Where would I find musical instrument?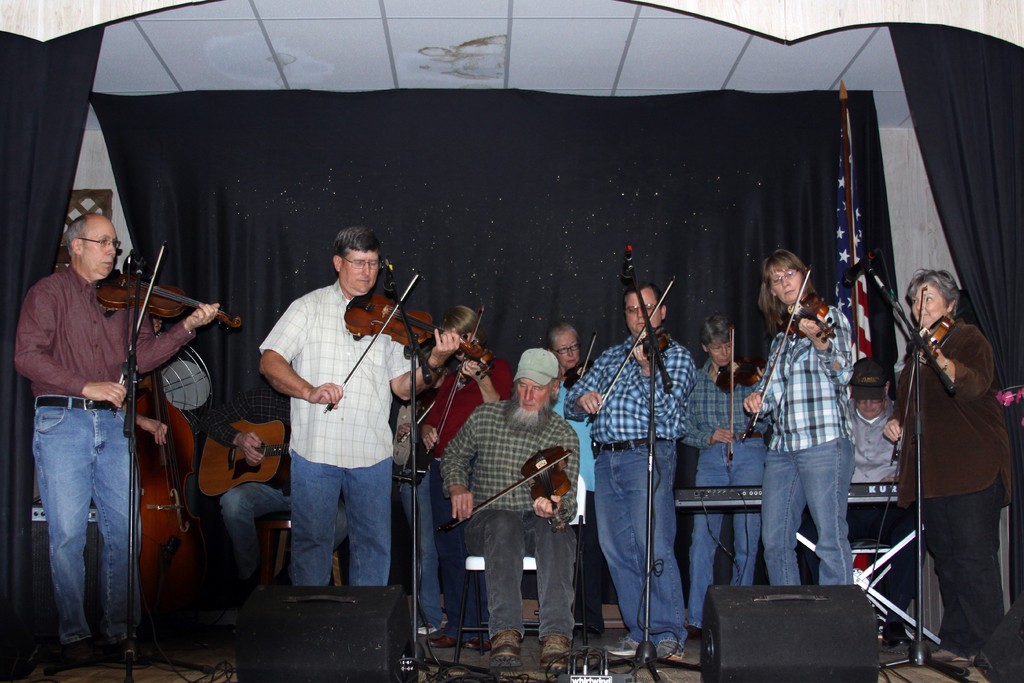
At (x1=667, y1=474, x2=772, y2=506).
